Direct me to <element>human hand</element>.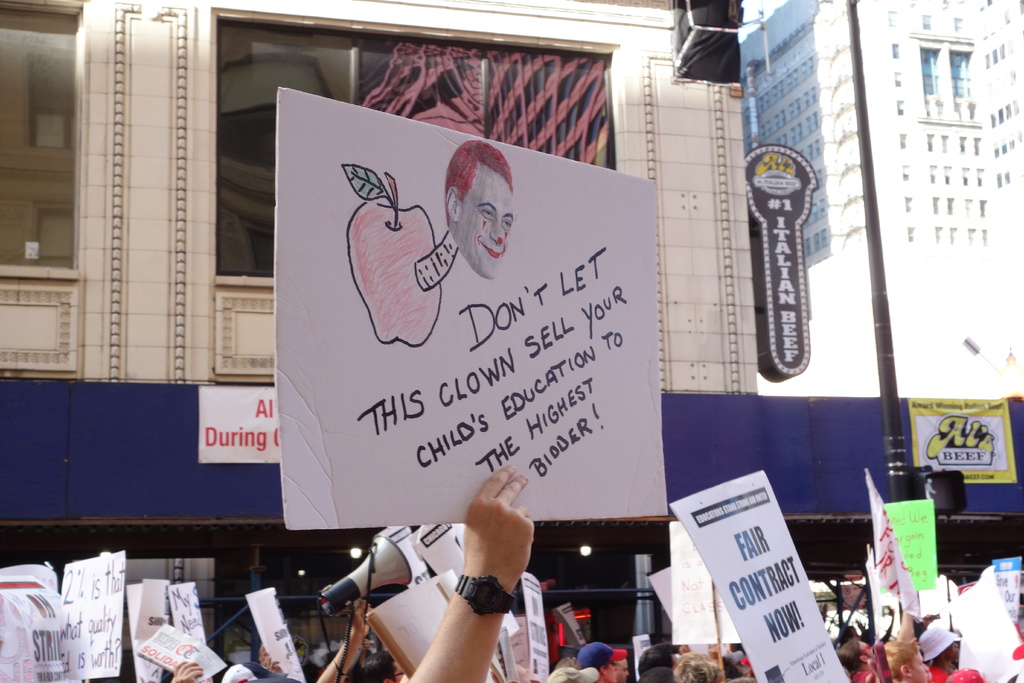
Direction: <region>172, 663, 204, 682</region>.
